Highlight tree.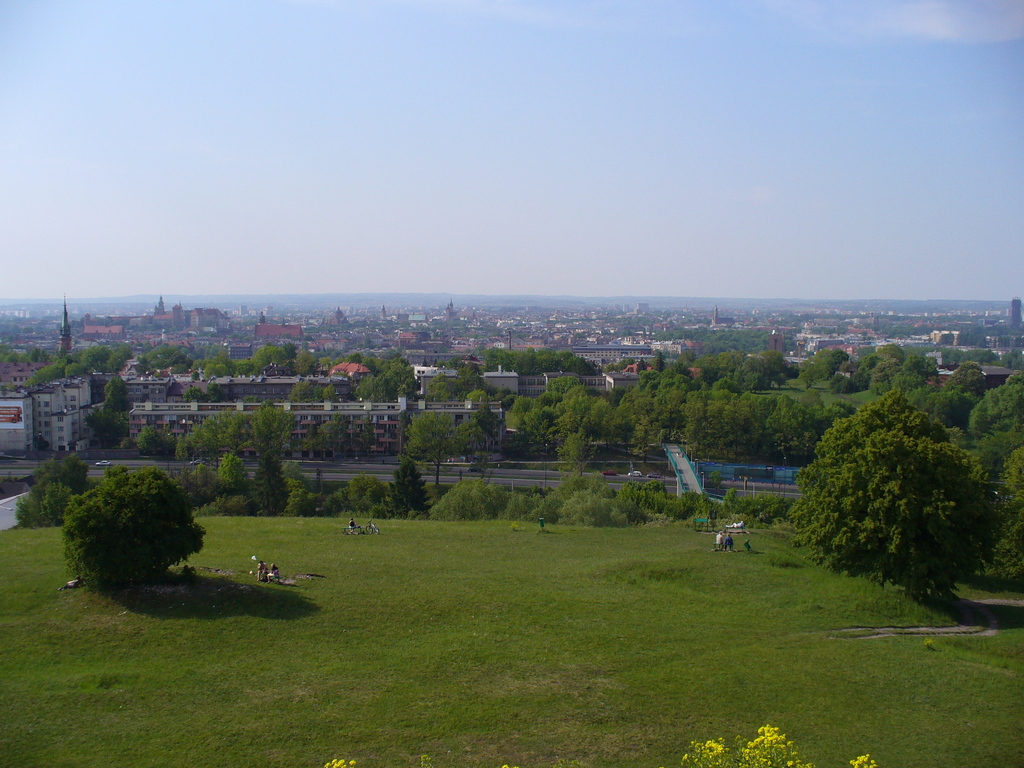
Highlighted region: {"left": 86, "top": 406, "right": 125, "bottom": 451}.
